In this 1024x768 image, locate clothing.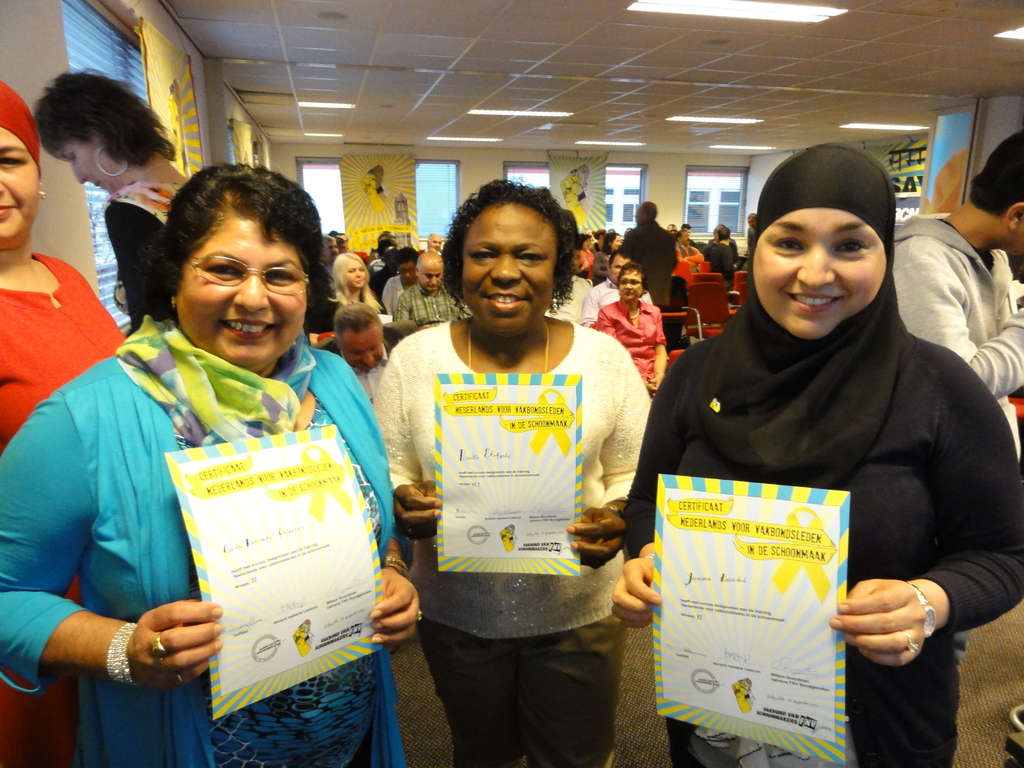
Bounding box: box=[677, 241, 701, 286].
